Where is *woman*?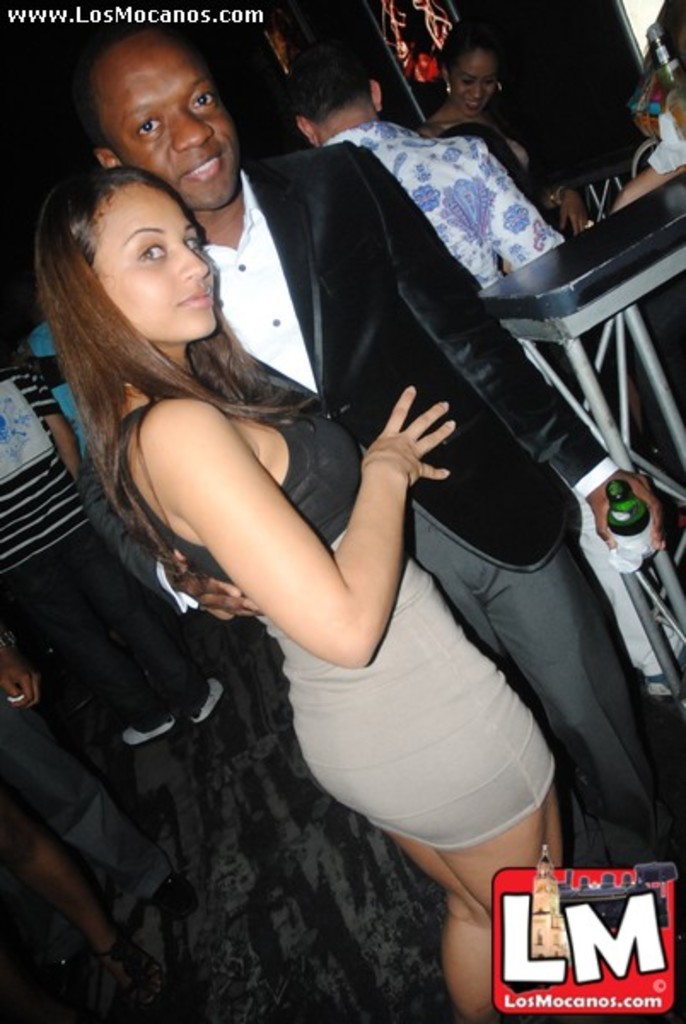
x1=75 y1=159 x2=532 y2=1021.
